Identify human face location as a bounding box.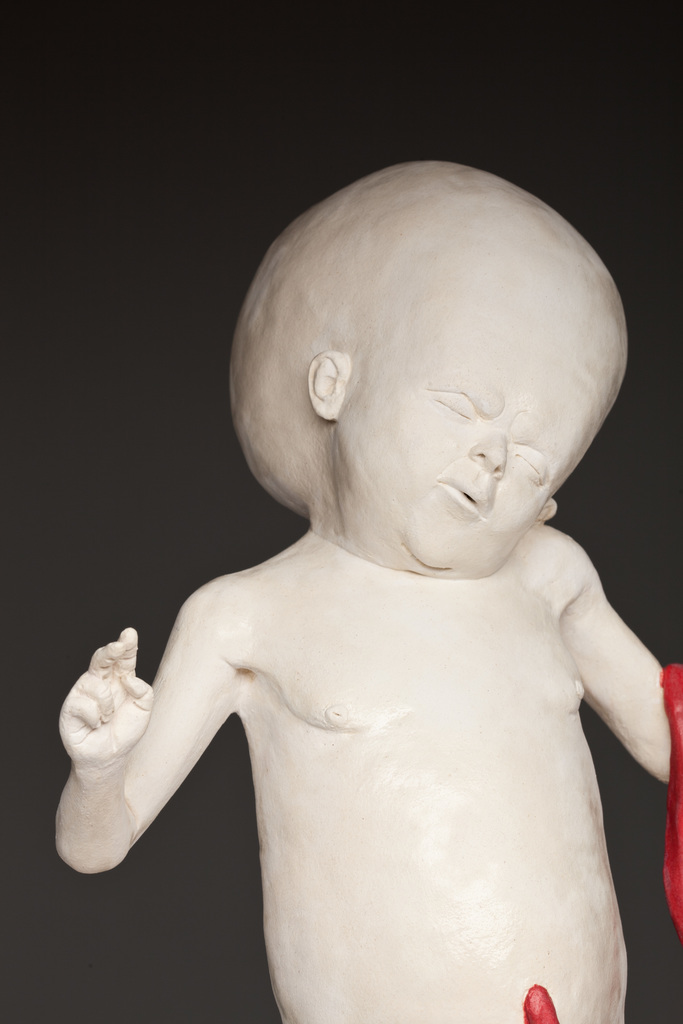
337 214 619 568.
